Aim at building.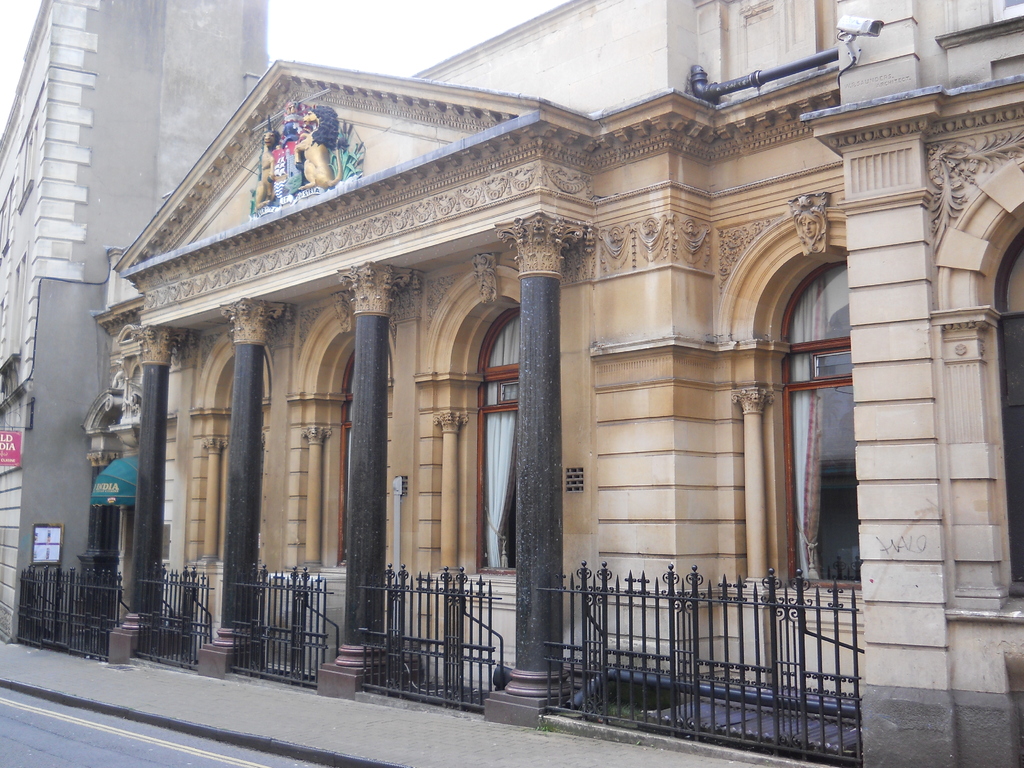
Aimed at 801:1:1023:767.
